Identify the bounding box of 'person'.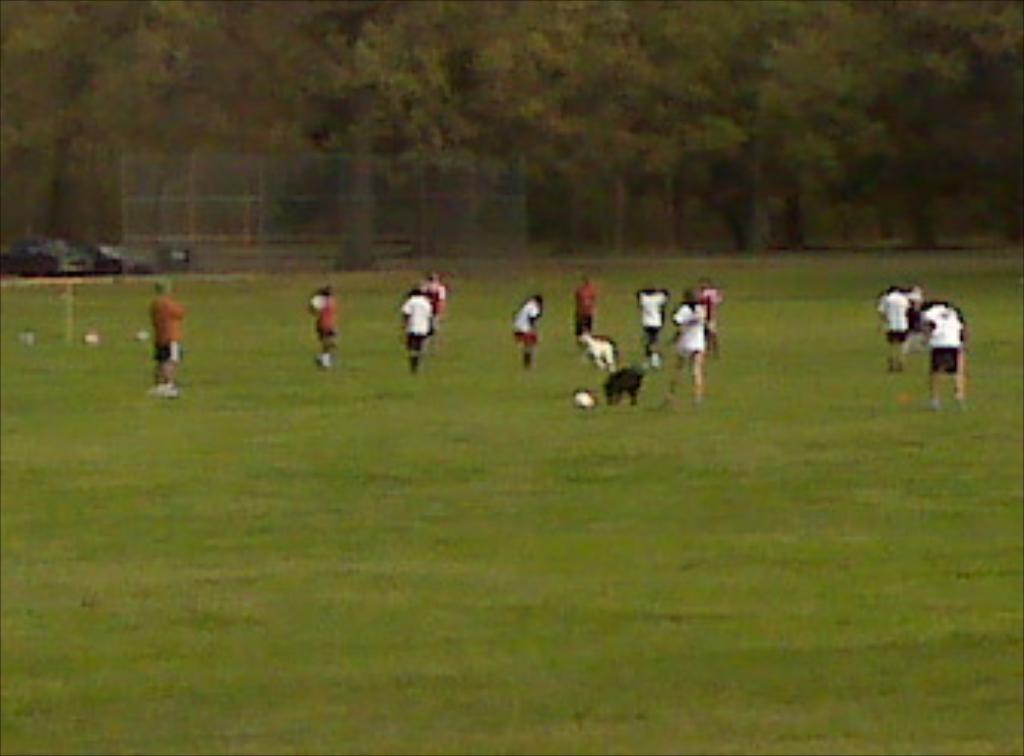
424 277 445 332.
